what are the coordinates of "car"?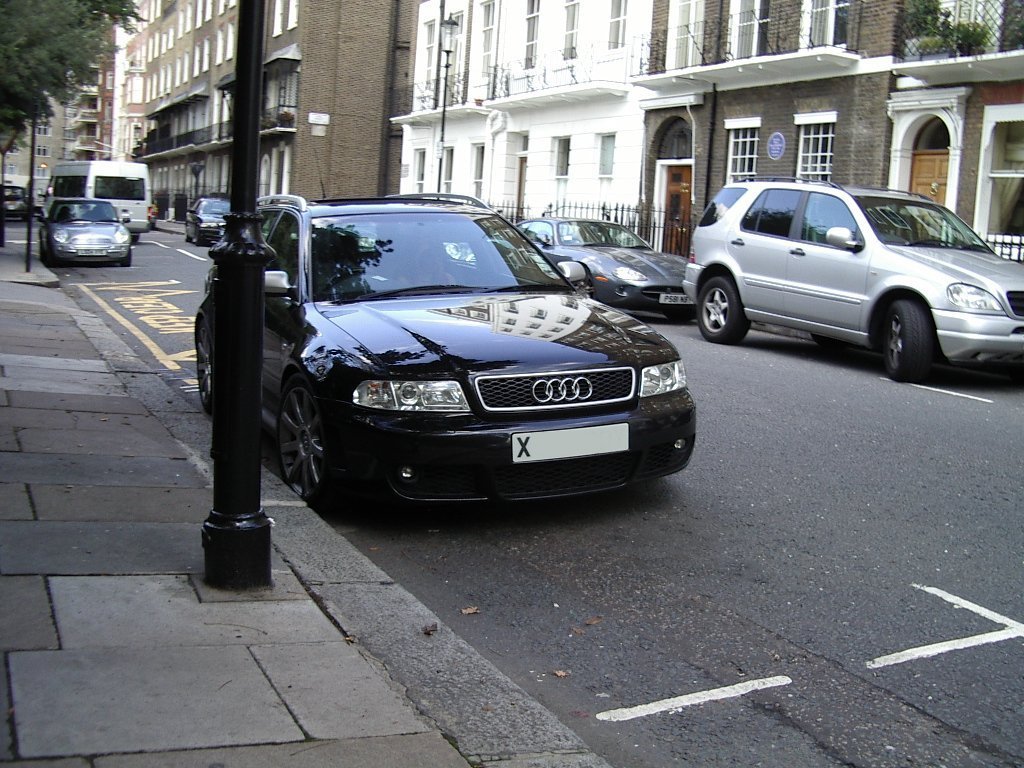
[x1=458, y1=216, x2=692, y2=321].
